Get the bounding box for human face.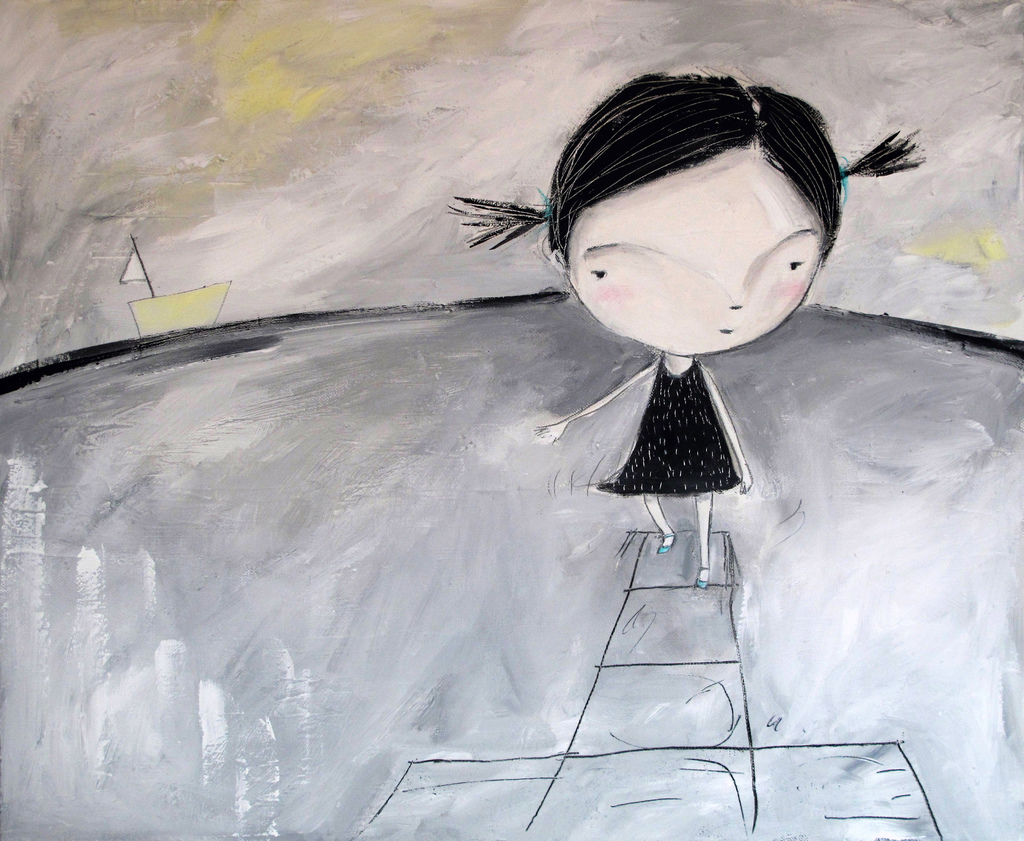
566,142,823,356.
